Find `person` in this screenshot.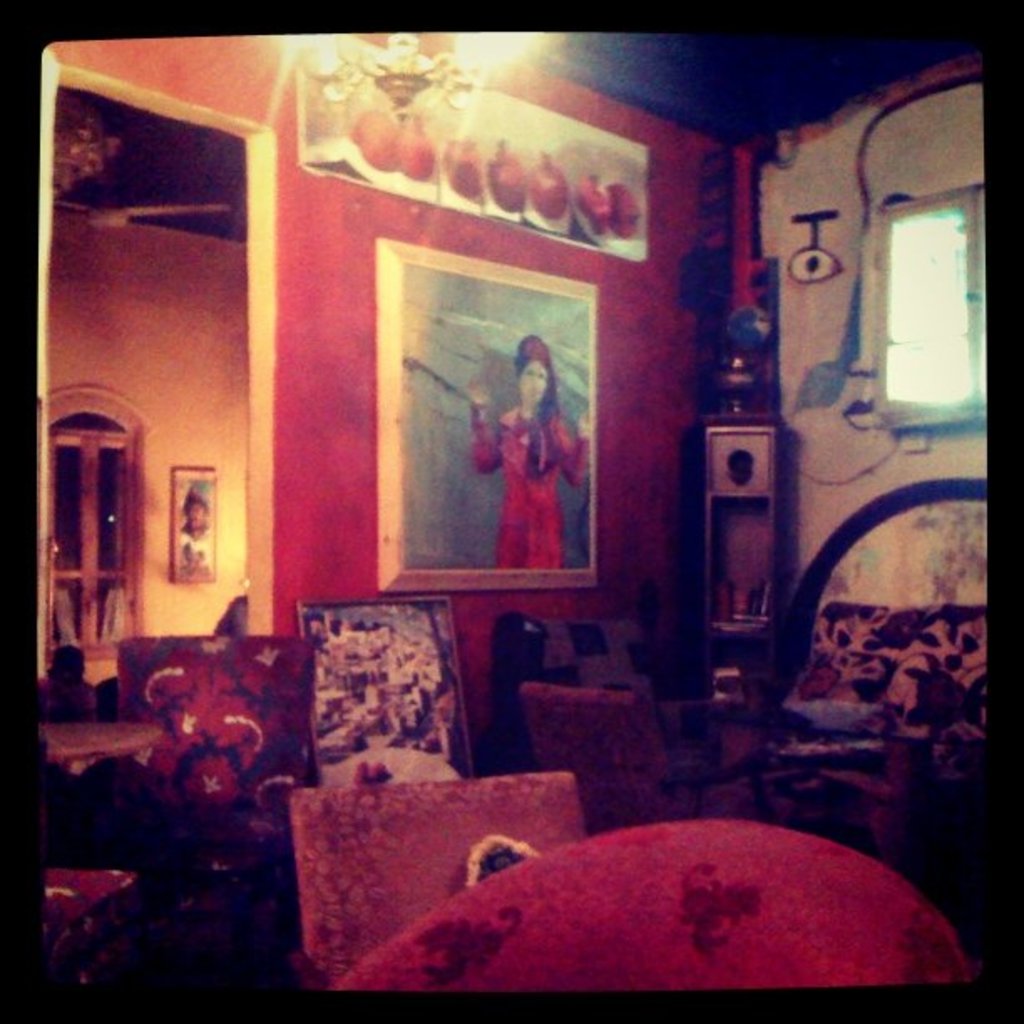
The bounding box for `person` is (468,338,592,569).
